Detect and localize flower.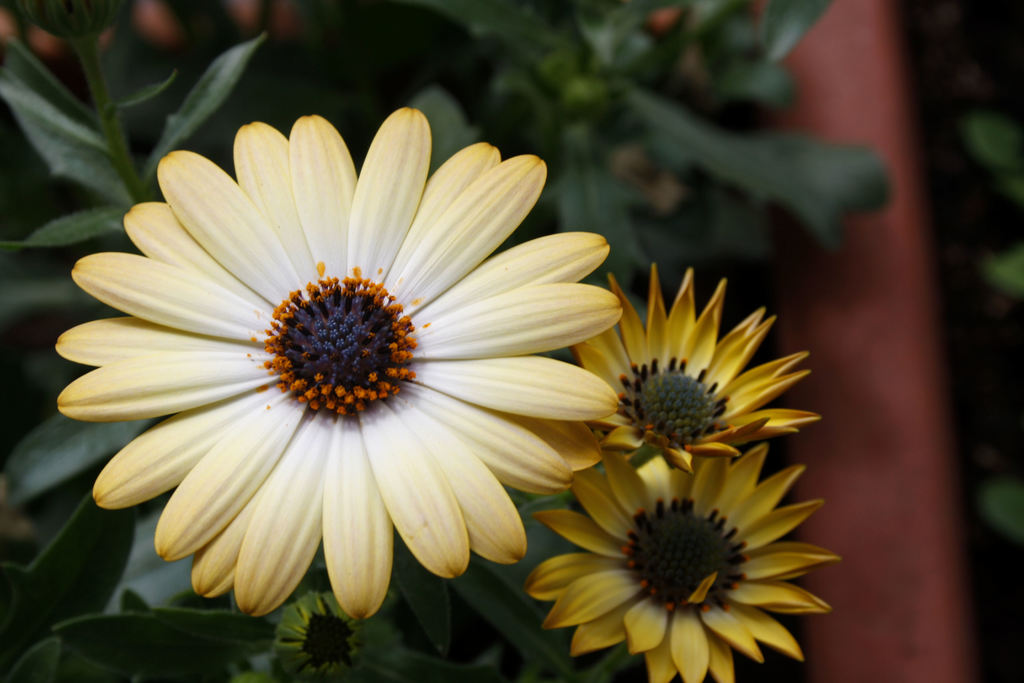
Localized at bbox=[67, 103, 580, 658].
